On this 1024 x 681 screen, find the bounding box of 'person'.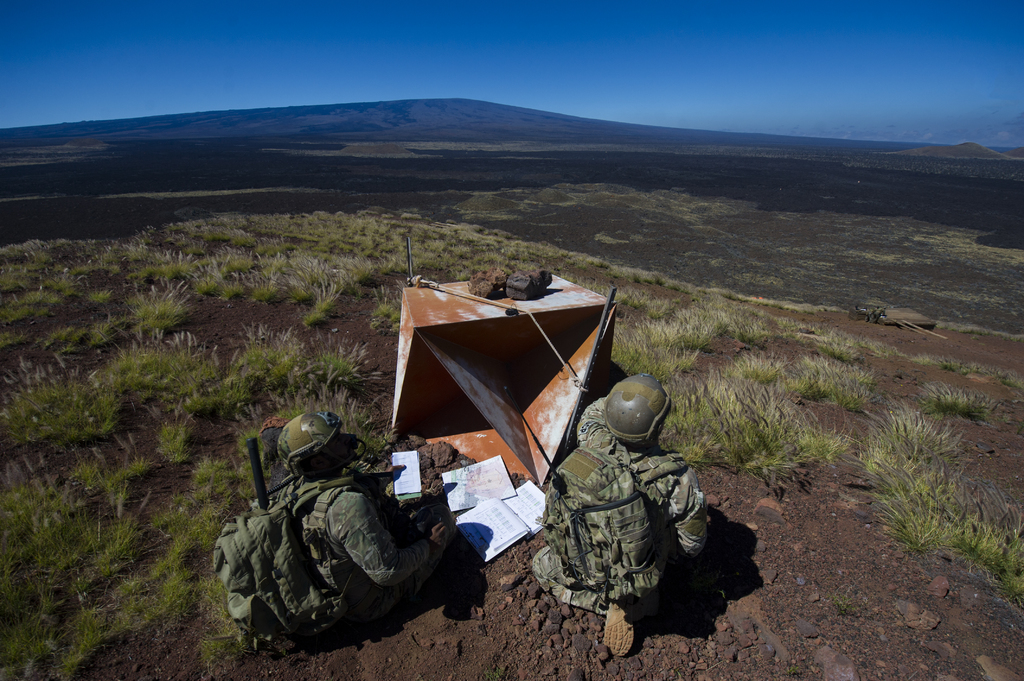
Bounding box: {"x1": 528, "y1": 373, "x2": 707, "y2": 657}.
